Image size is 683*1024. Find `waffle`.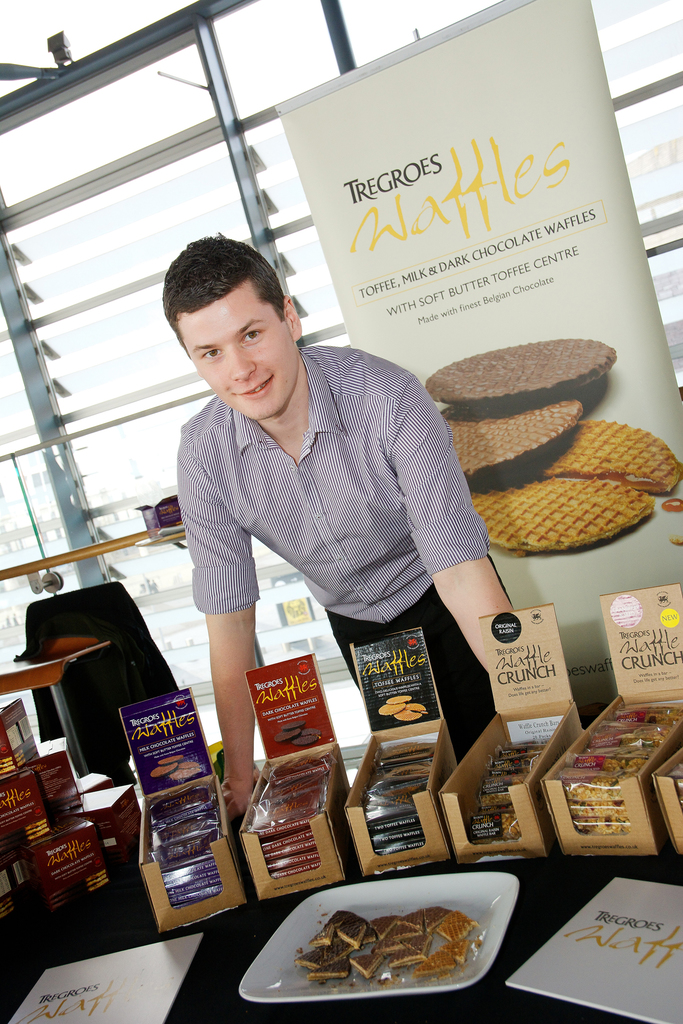
bbox=[443, 408, 584, 474].
